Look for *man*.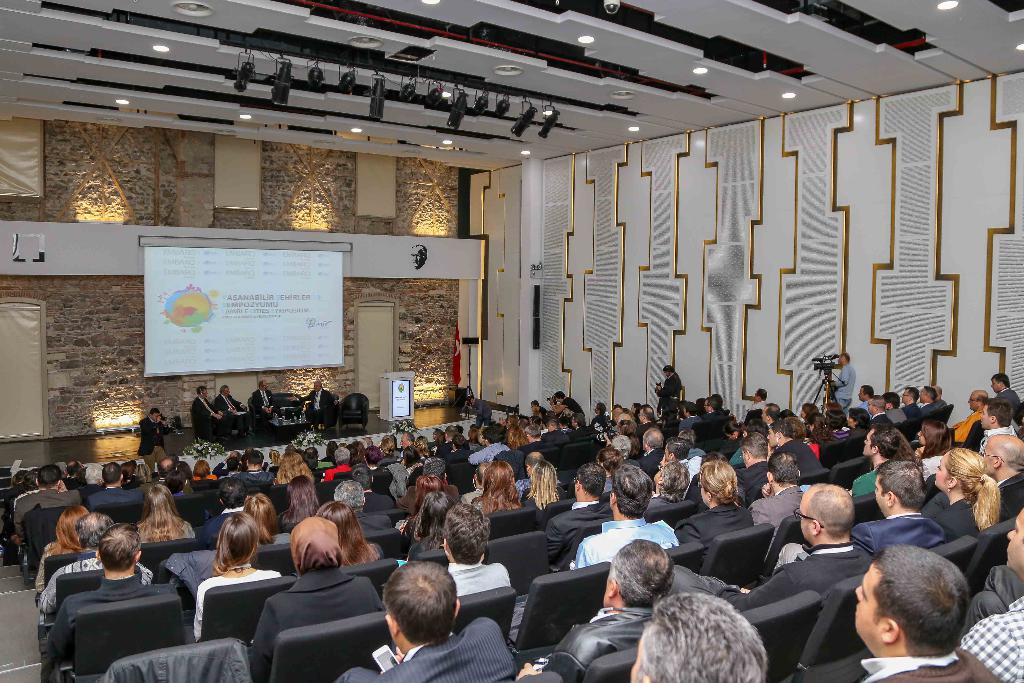
Found: detection(769, 423, 831, 477).
